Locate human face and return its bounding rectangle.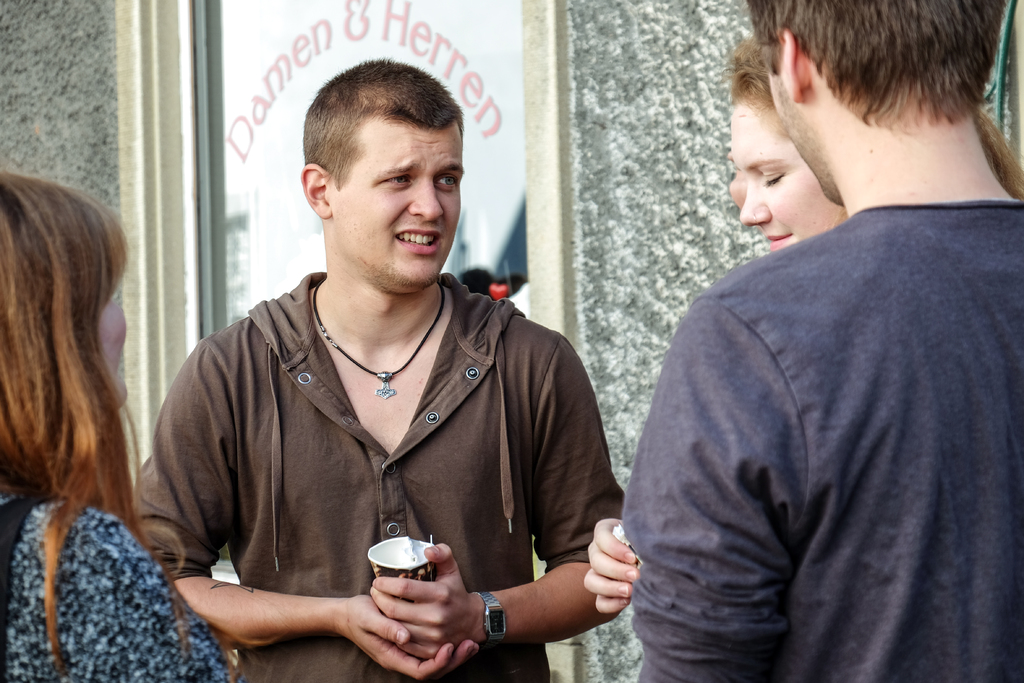
pyautogui.locateOnScreen(731, 104, 844, 252).
